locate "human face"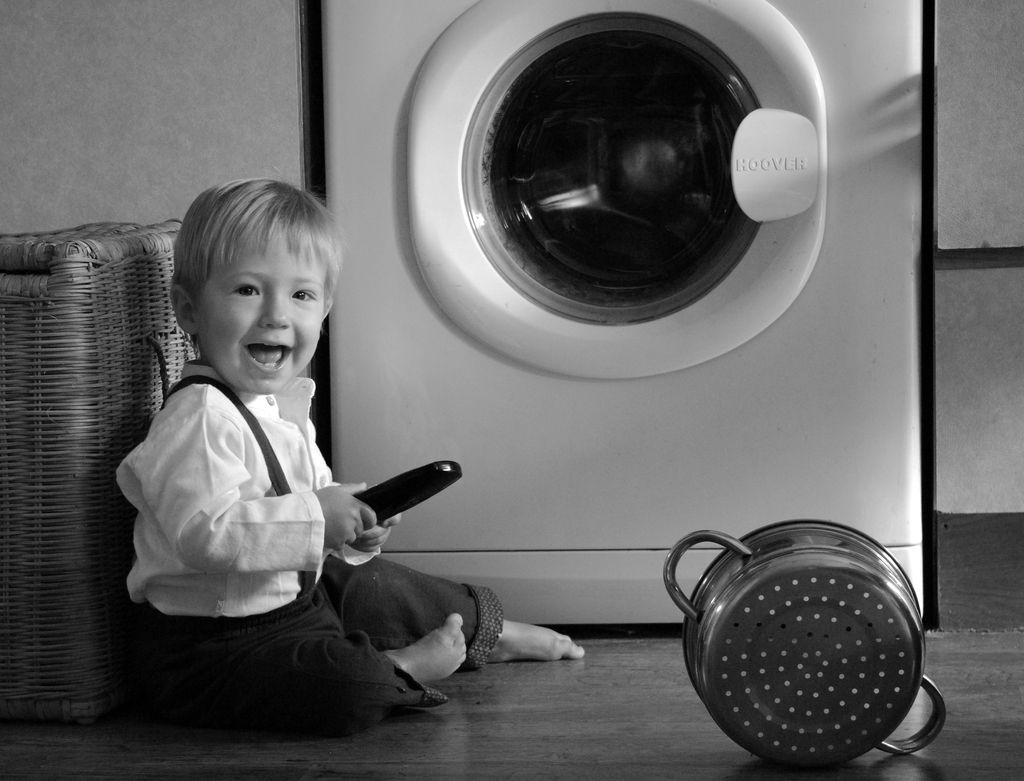
191 218 326 392
